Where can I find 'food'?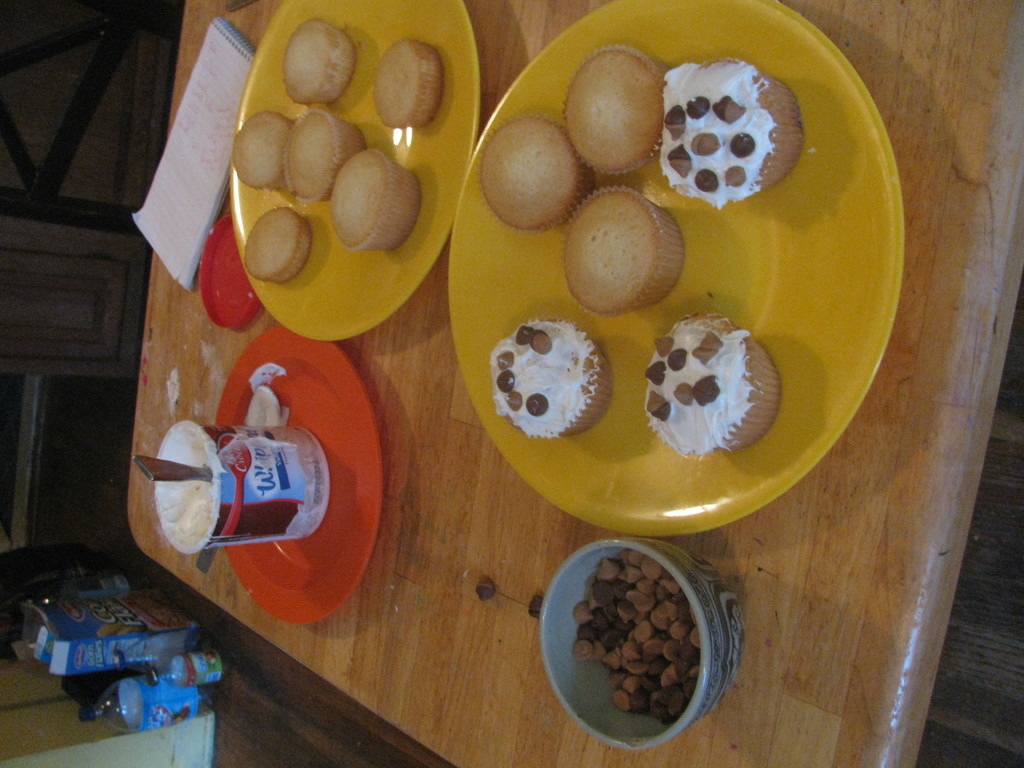
You can find it at [166, 436, 218, 547].
